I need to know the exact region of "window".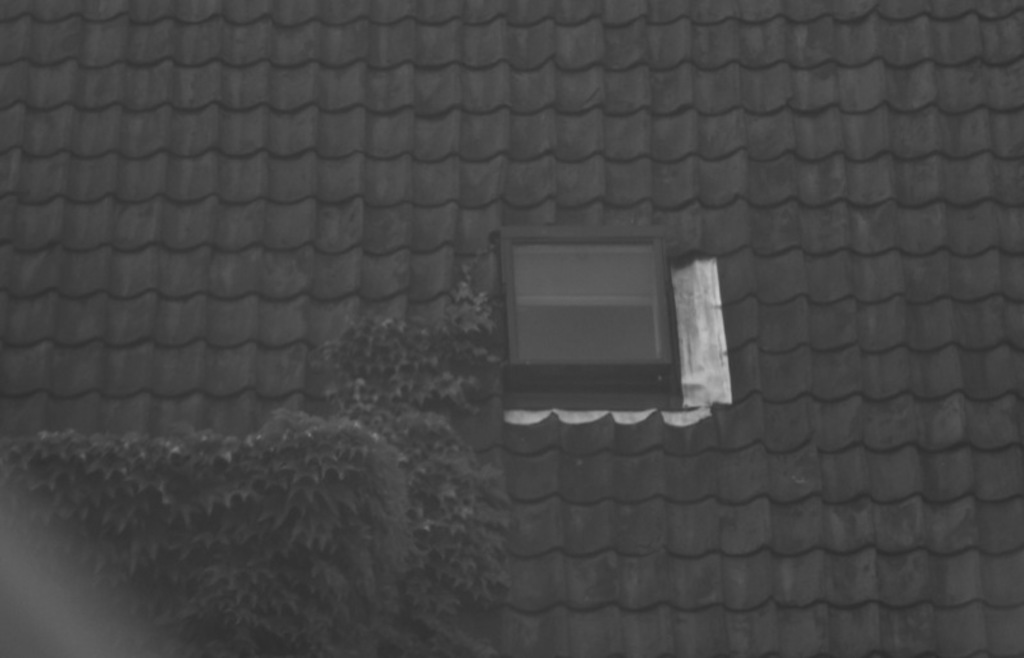
Region: <region>497, 227, 691, 406</region>.
